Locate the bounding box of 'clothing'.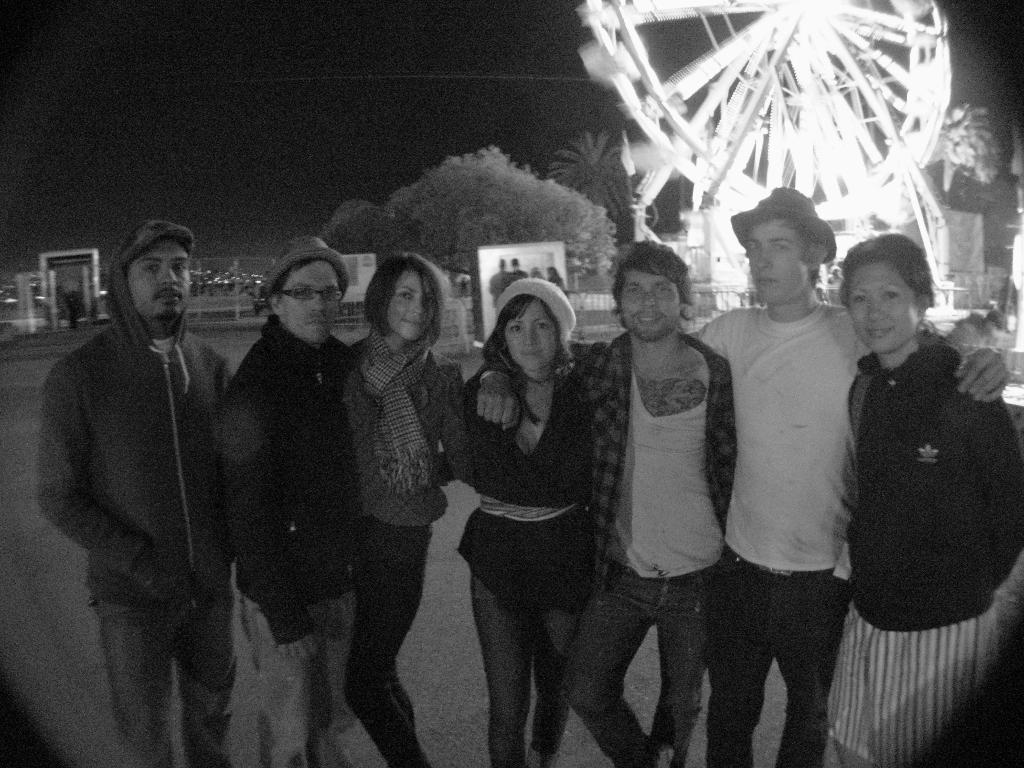
Bounding box: 477:331:739:767.
